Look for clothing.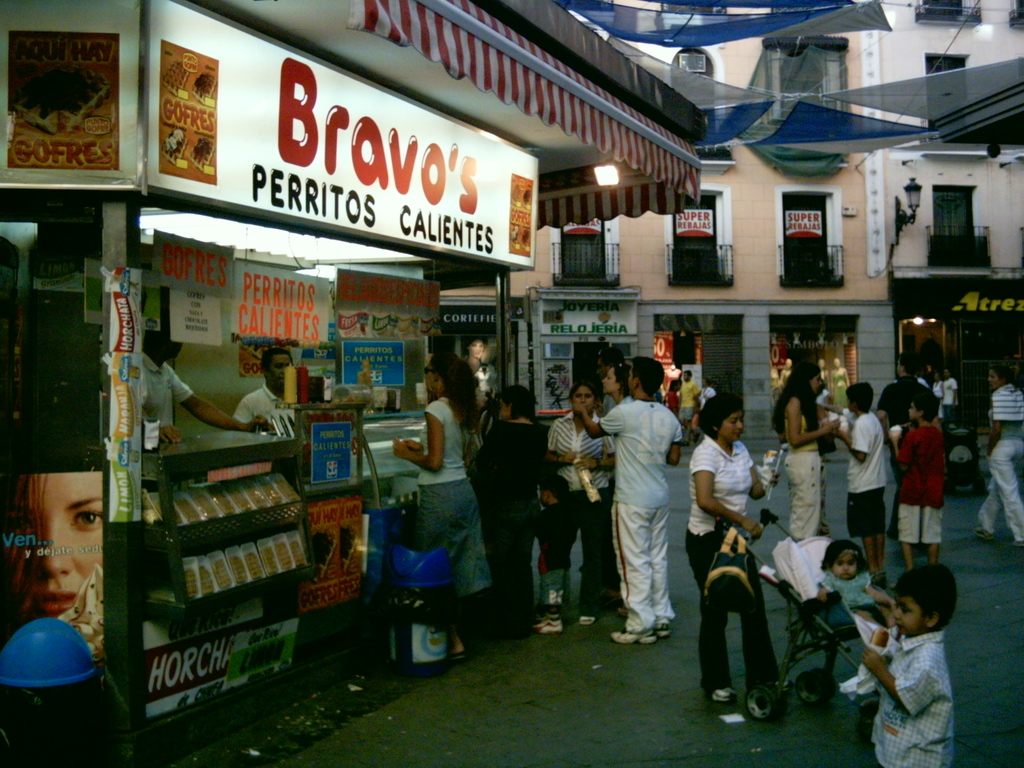
Found: bbox=[873, 632, 955, 767].
